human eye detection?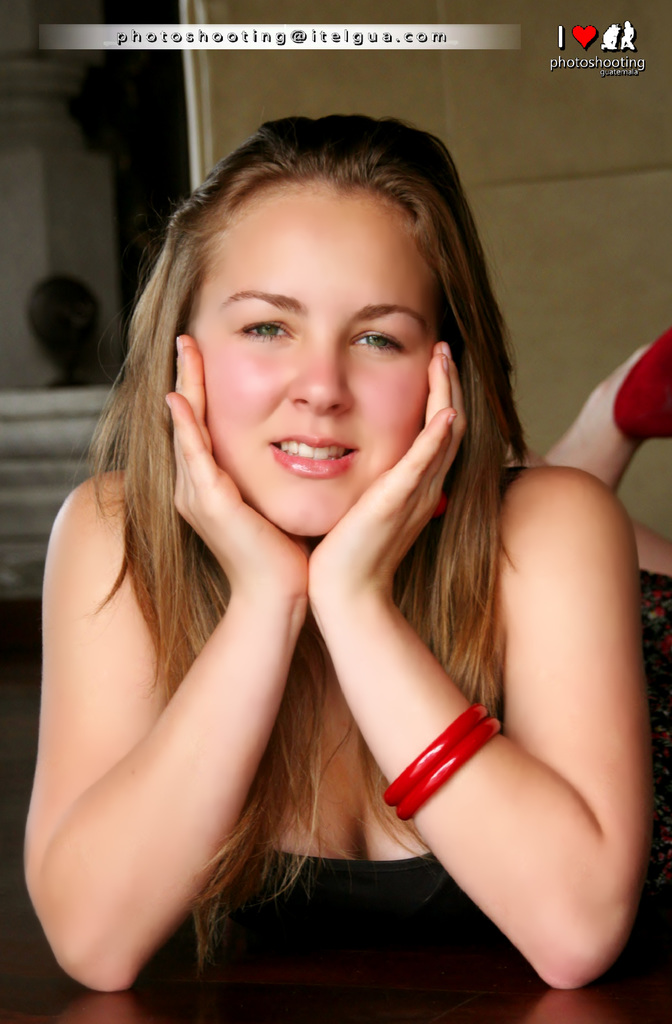
<region>232, 305, 297, 350</region>
